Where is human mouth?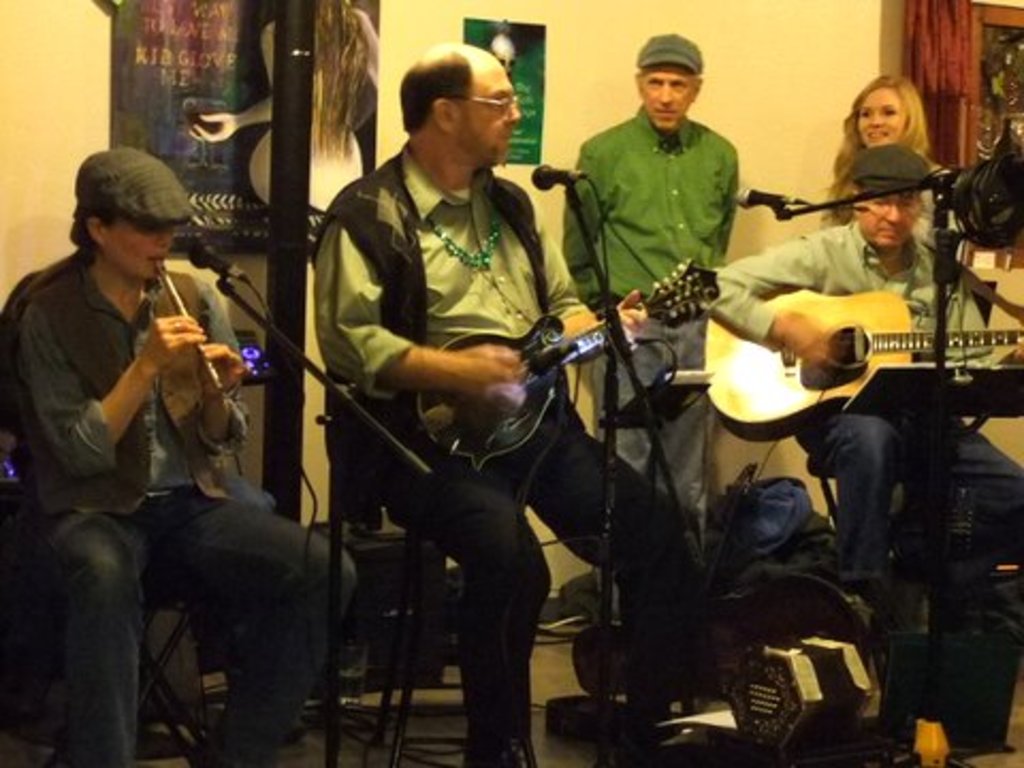
[866,126,892,143].
